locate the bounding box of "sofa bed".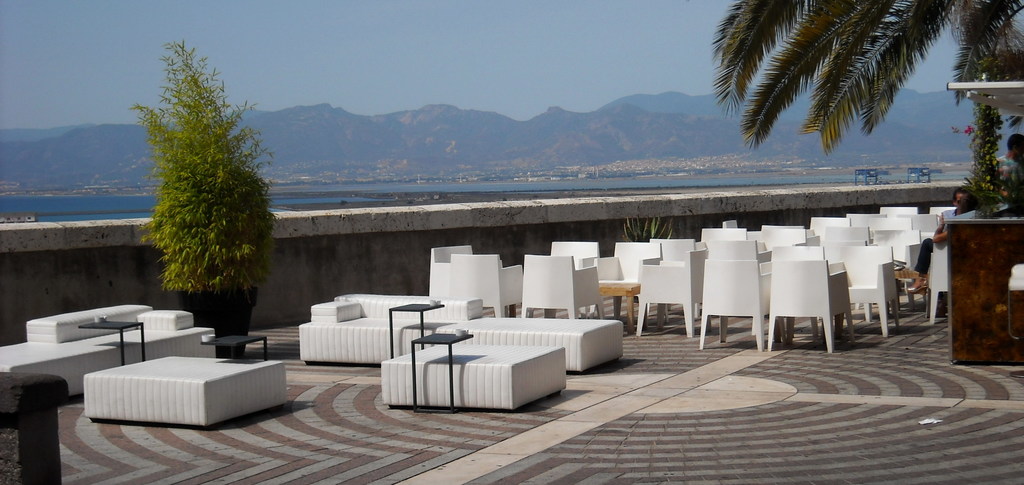
Bounding box: x1=298 y1=290 x2=483 y2=367.
